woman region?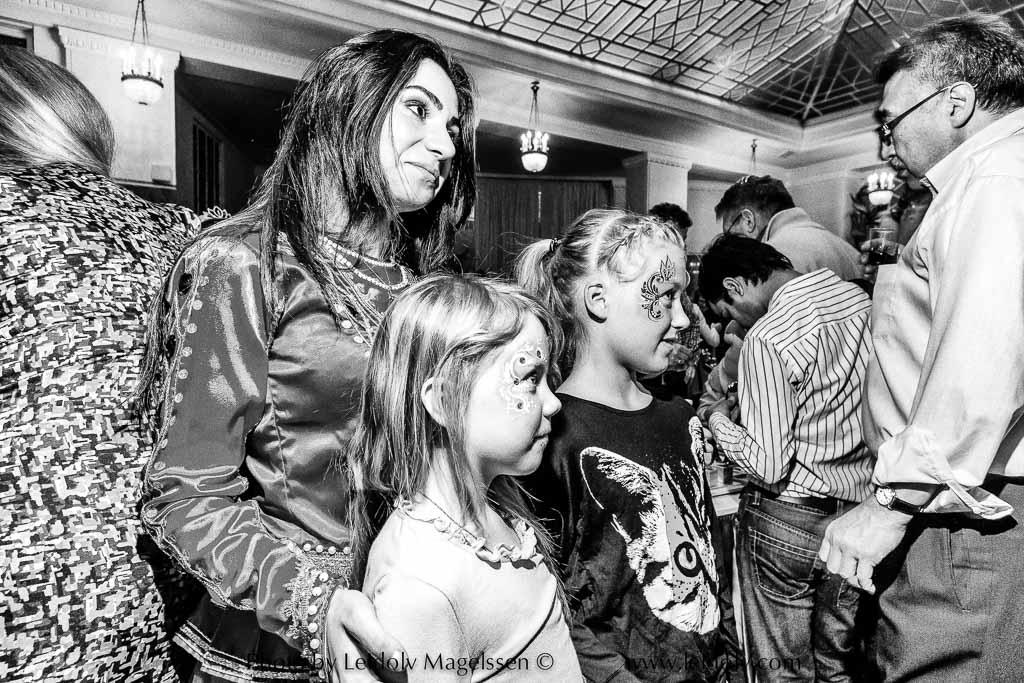
crop(0, 40, 207, 682)
